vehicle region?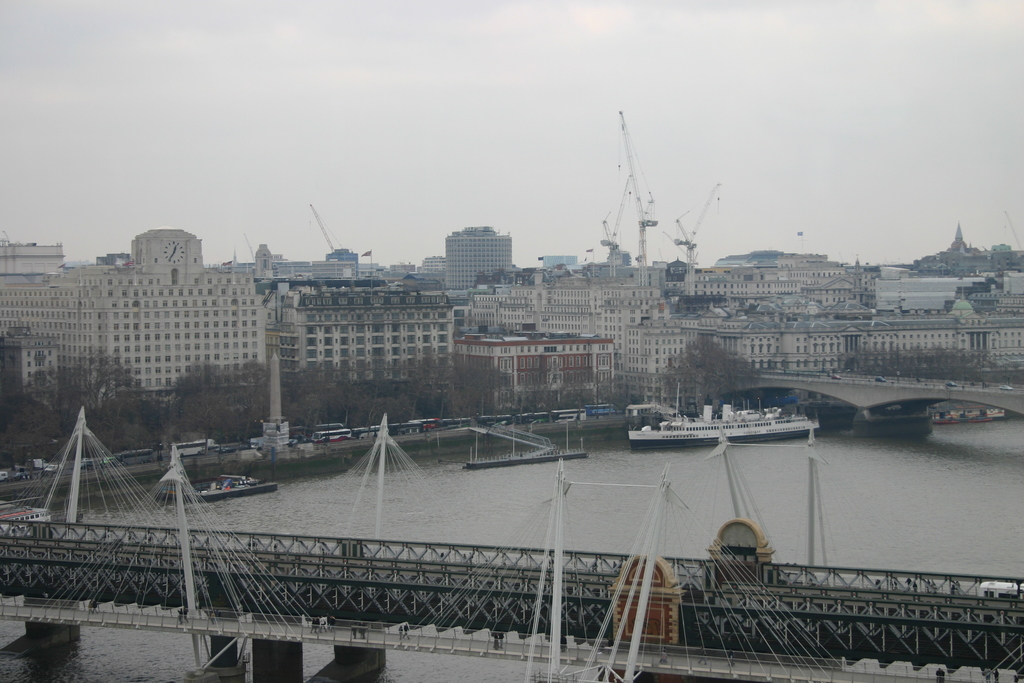
bbox(37, 460, 66, 483)
